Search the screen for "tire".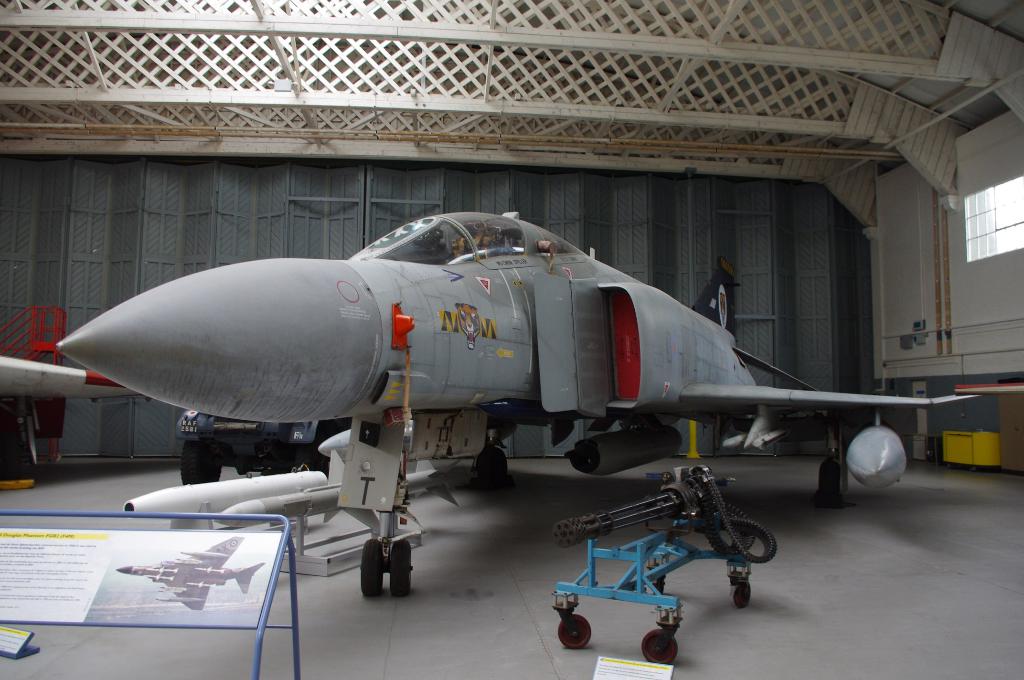
Found at bbox=(552, 606, 588, 652).
